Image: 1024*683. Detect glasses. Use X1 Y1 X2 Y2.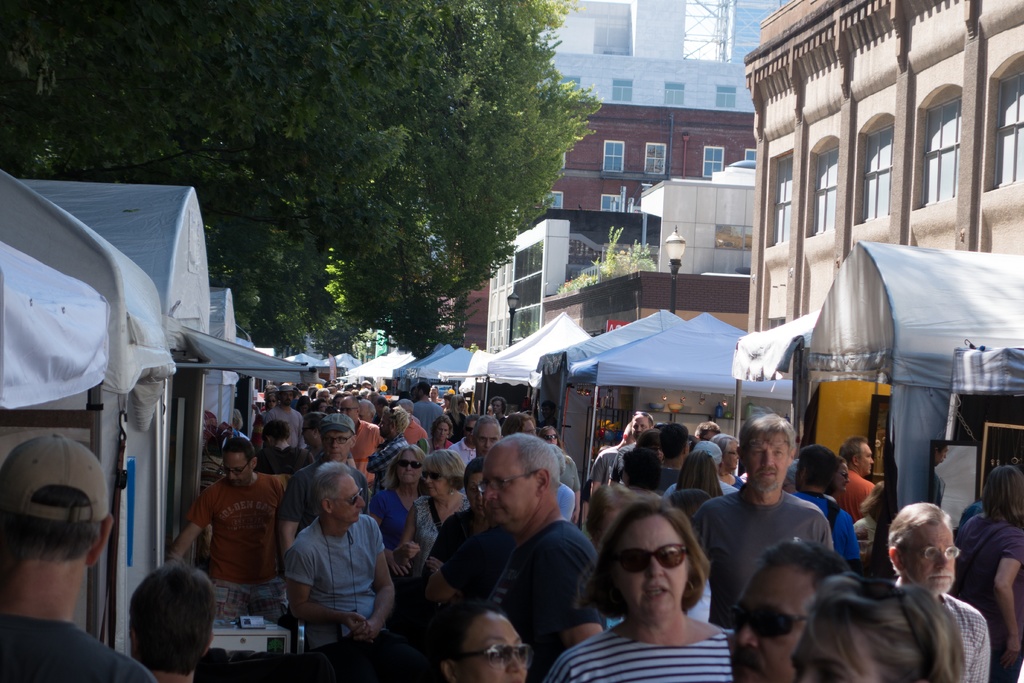
322 429 356 447.
